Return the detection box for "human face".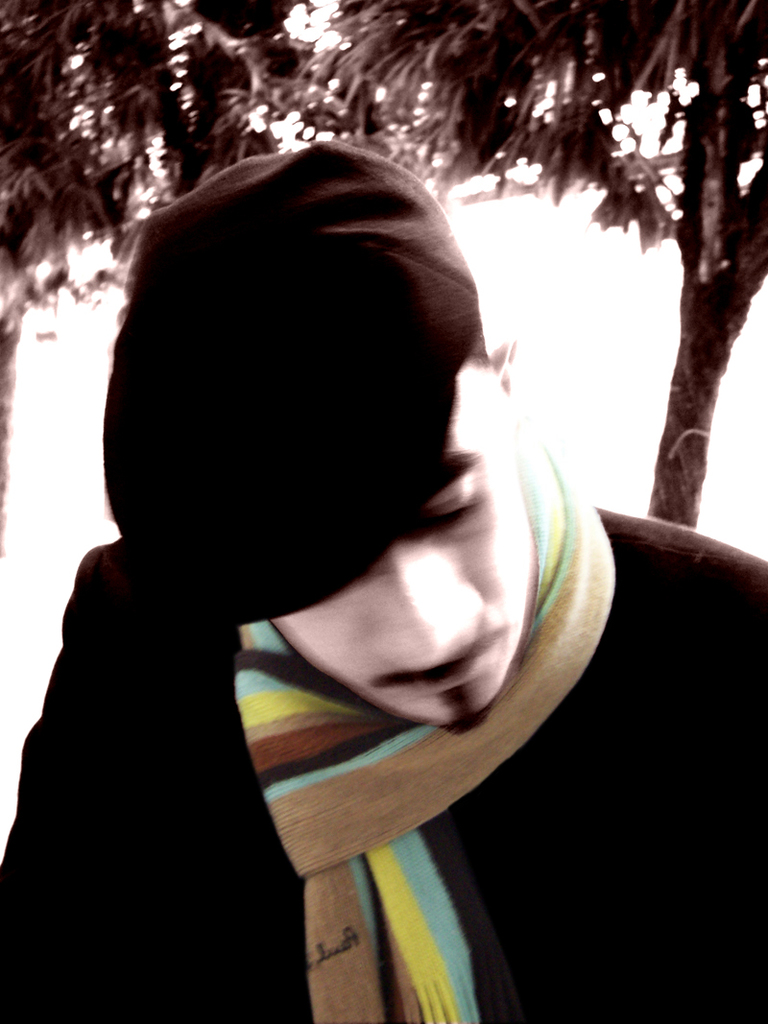
[left=268, top=417, right=534, bottom=739].
